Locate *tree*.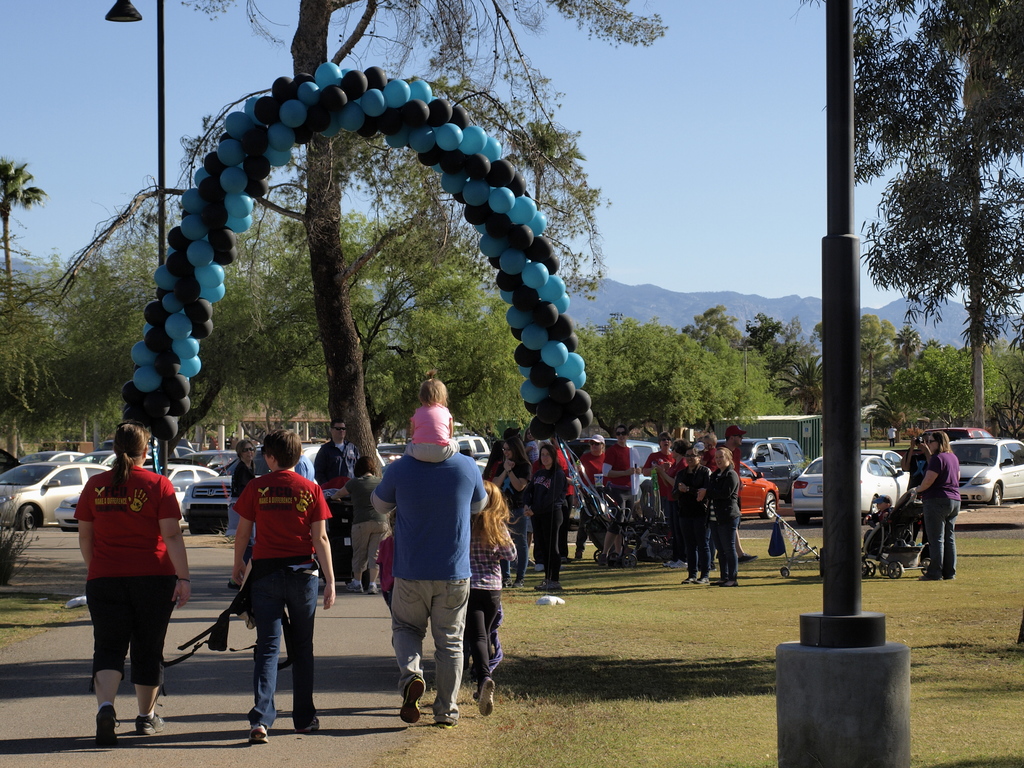
Bounding box: {"left": 0, "top": 149, "right": 54, "bottom": 298}.
